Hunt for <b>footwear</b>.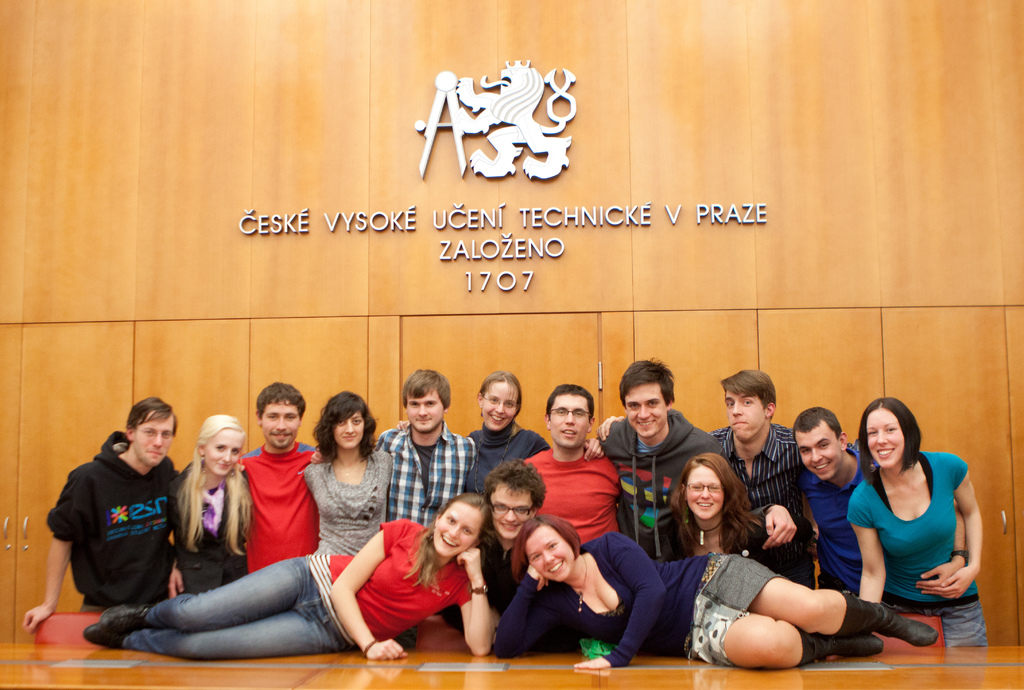
Hunted down at bbox=(796, 631, 883, 665).
